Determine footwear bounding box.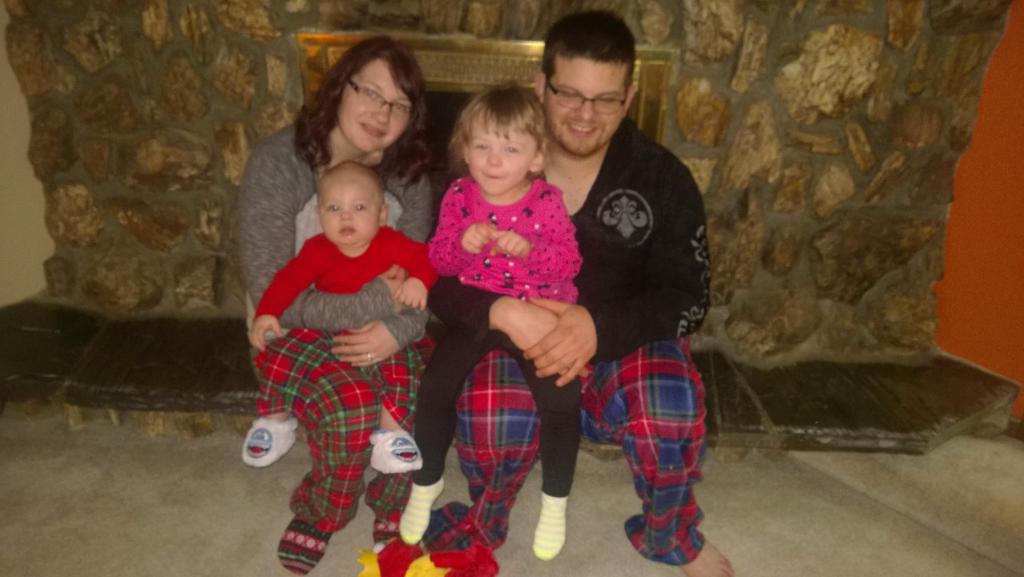
Determined: pyautogui.locateOnScreen(368, 426, 427, 470).
